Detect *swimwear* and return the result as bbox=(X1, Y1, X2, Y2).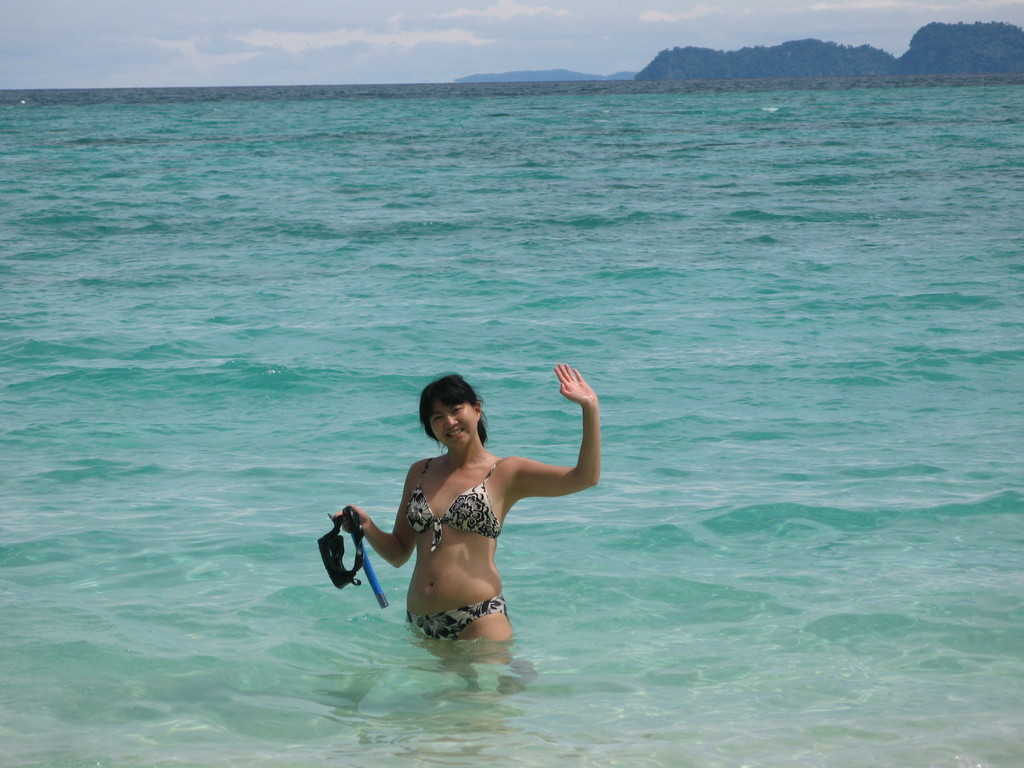
bbox=(409, 594, 505, 641).
